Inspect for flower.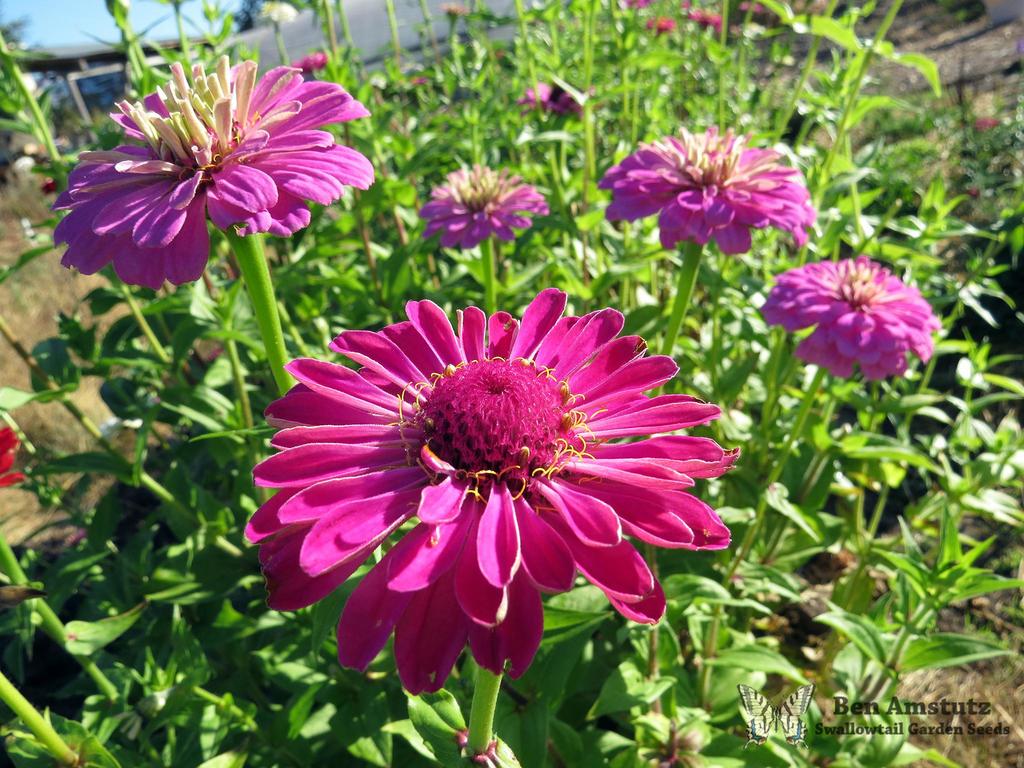
Inspection: select_region(244, 280, 725, 686).
